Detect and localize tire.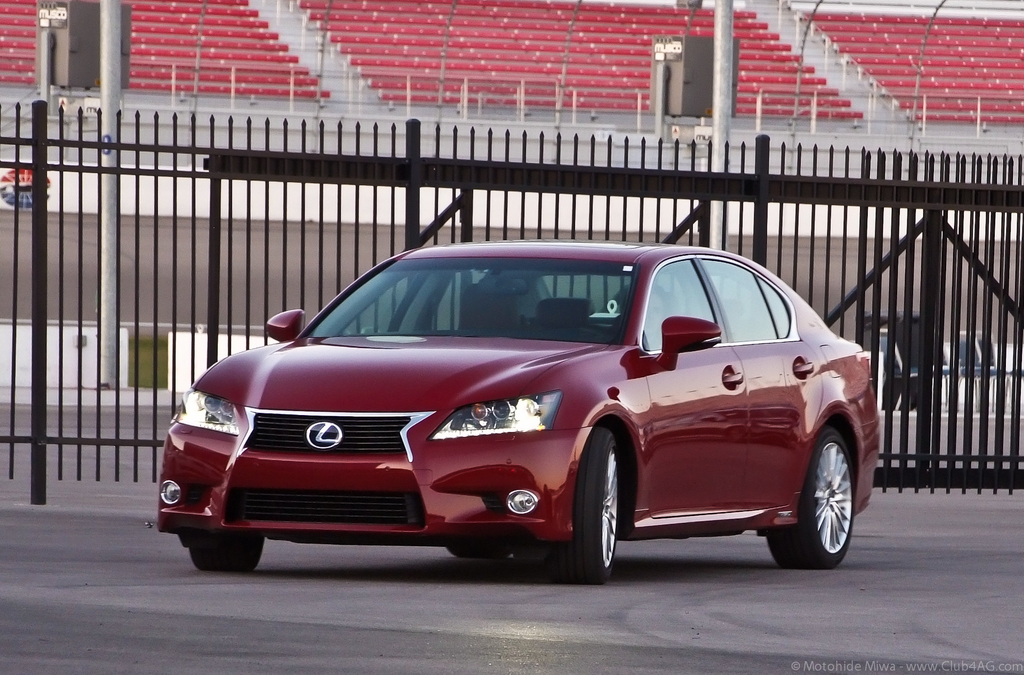
Localized at Rect(763, 425, 867, 565).
